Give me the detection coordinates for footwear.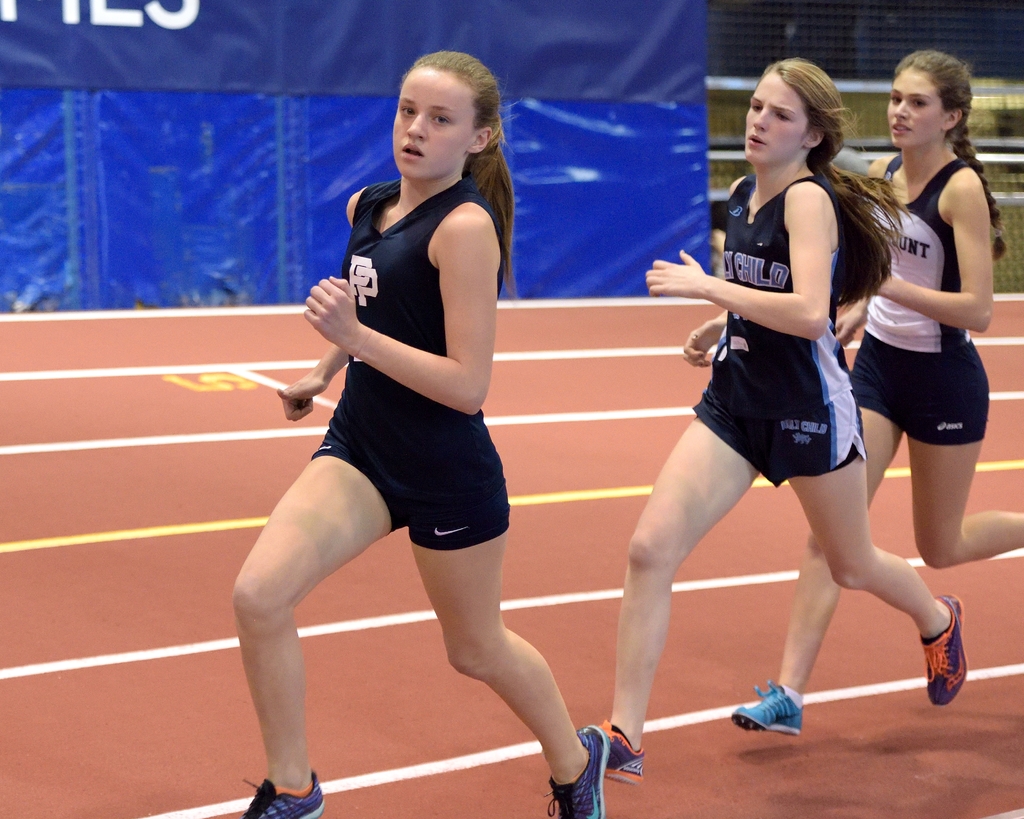
pyautogui.locateOnScreen(236, 766, 323, 818).
